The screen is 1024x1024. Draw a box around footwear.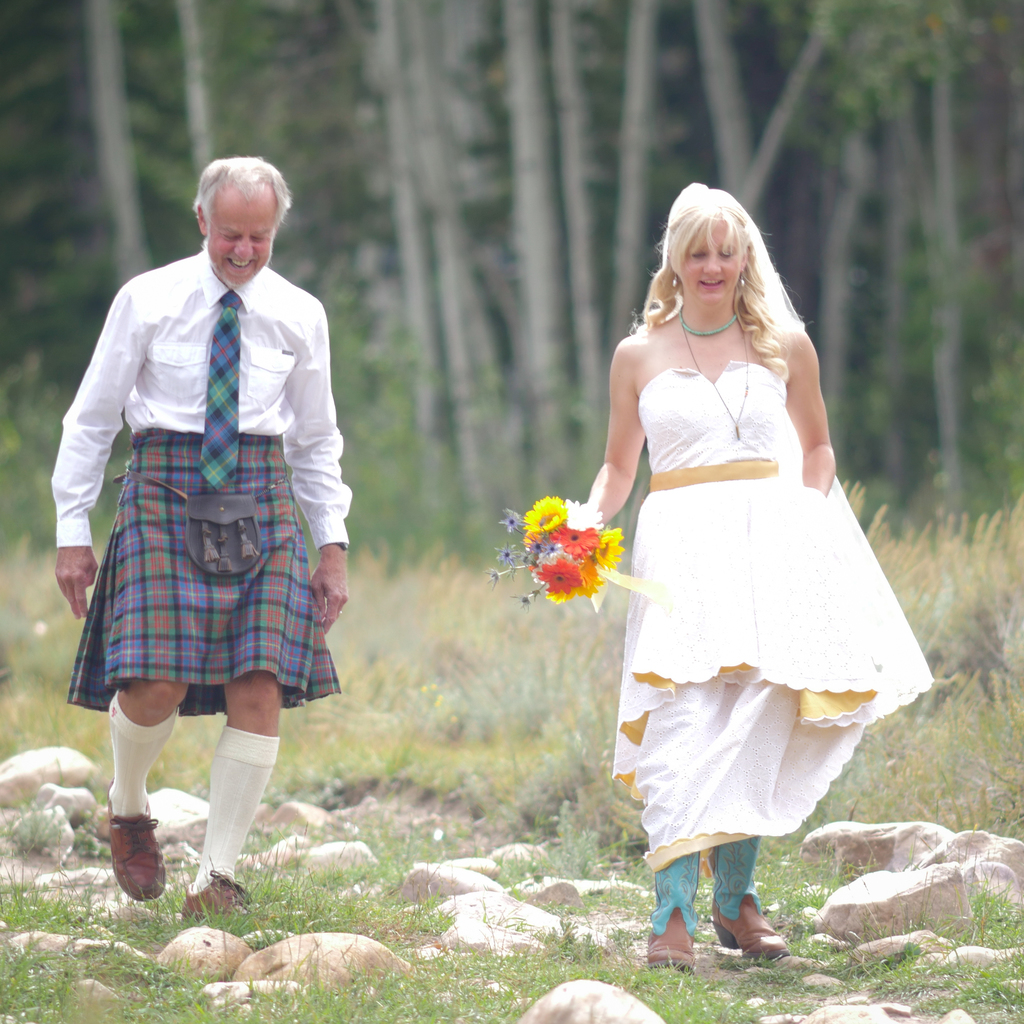
select_region(179, 879, 250, 921).
